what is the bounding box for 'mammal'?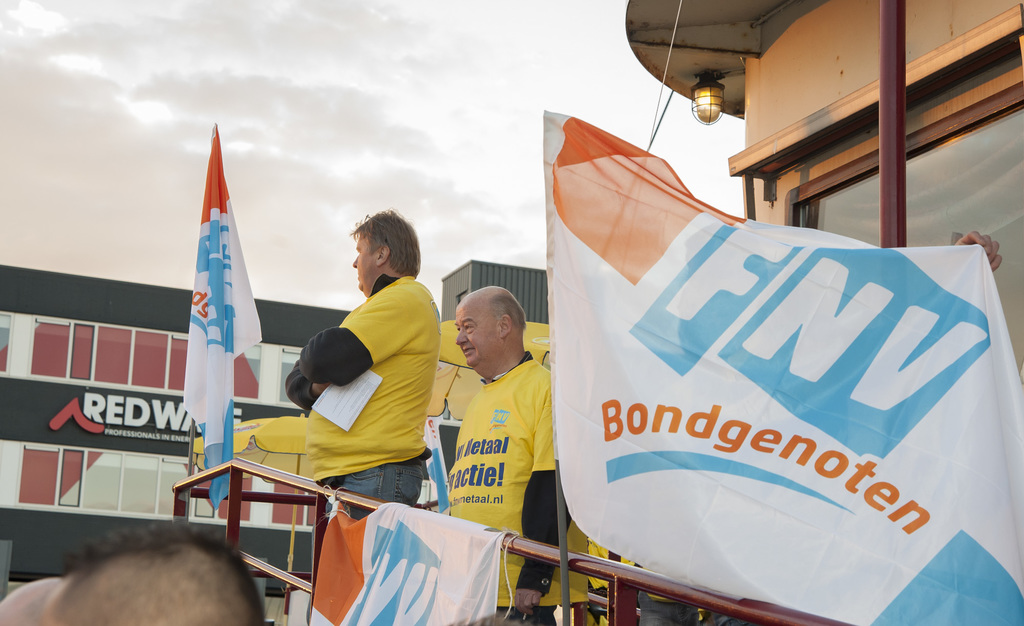
select_region(280, 204, 442, 519).
